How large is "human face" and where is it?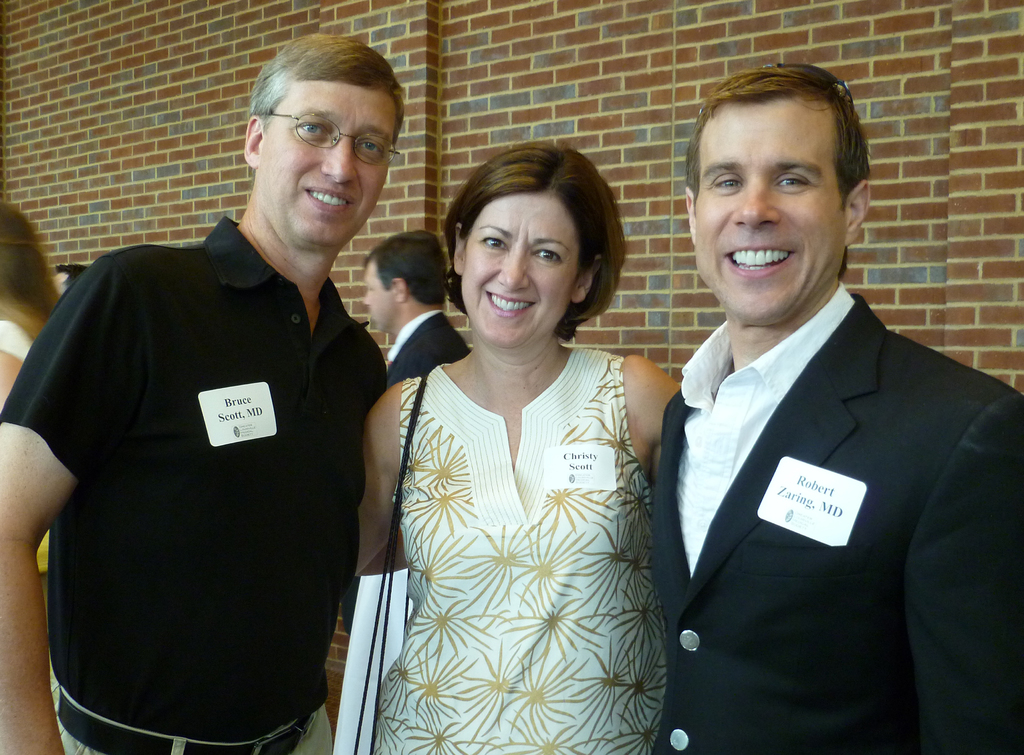
Bounding box: [x1=460, y1=190, x2=581, y2=346].
